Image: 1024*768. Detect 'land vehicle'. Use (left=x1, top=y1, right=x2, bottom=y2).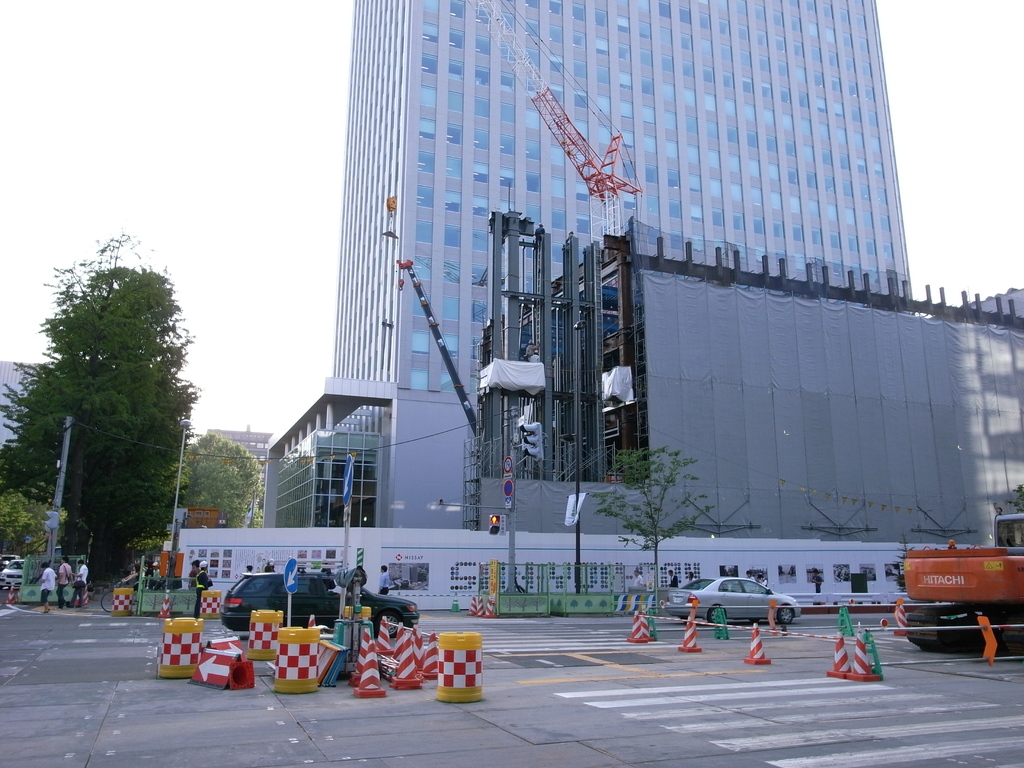
(left=3, top=554, right=17, bottom=568).
